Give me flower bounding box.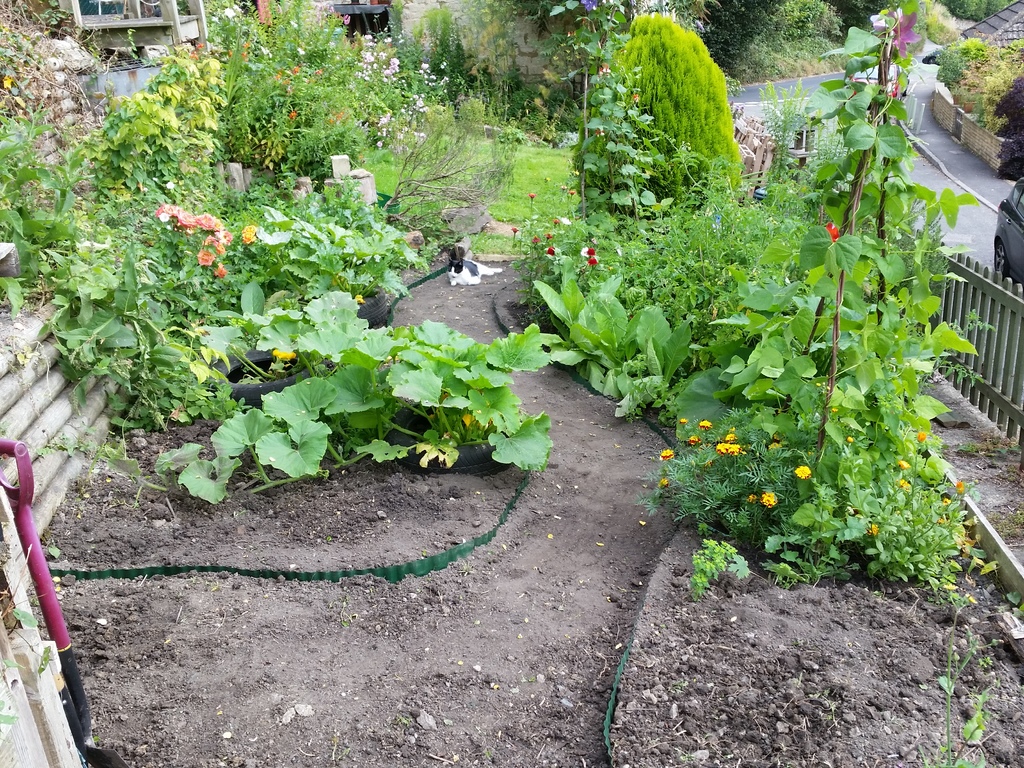
661, 448, 669, 463.
